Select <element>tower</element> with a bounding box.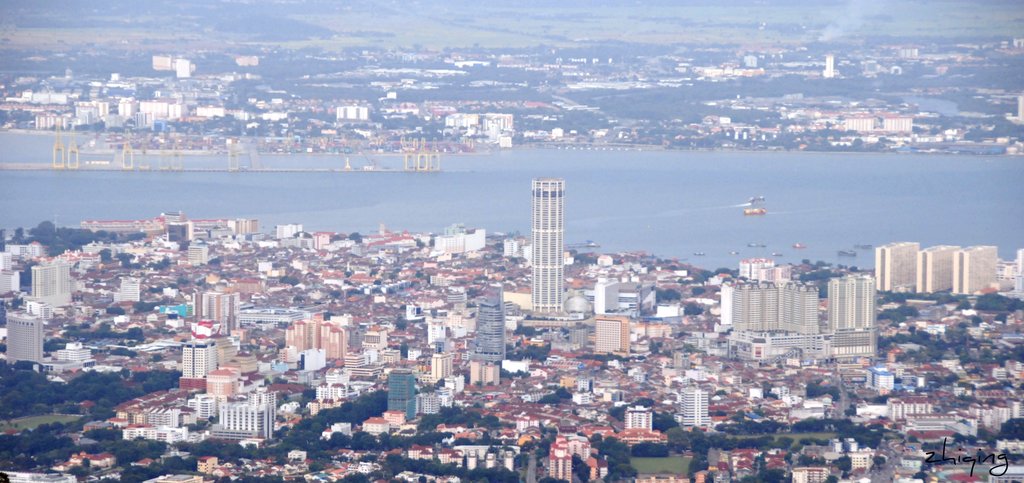
(x1=168, y1=340, x2=215, y2=383).
